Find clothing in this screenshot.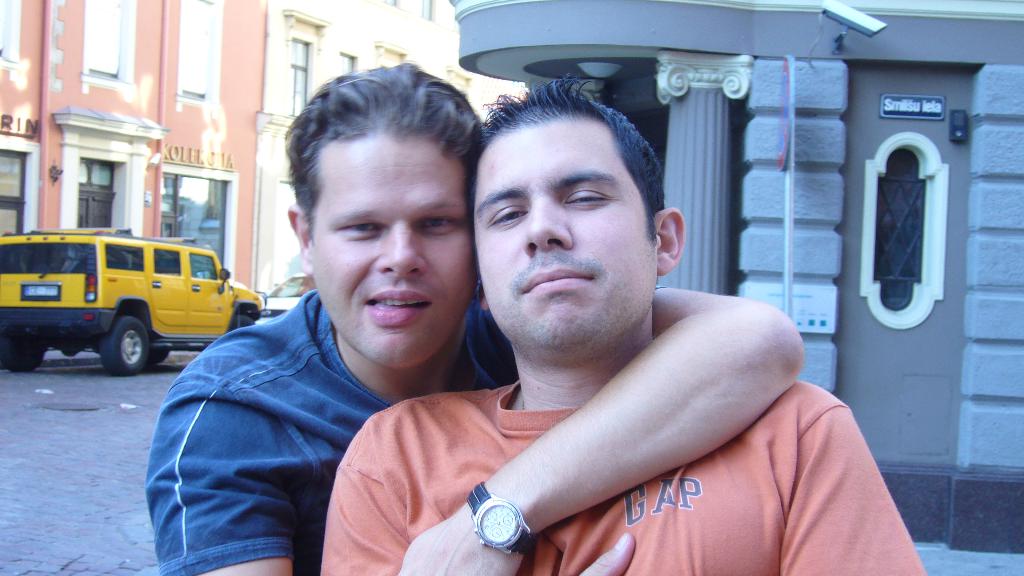
The bounding box for clothing is locate(126, 228, 484, 573).
